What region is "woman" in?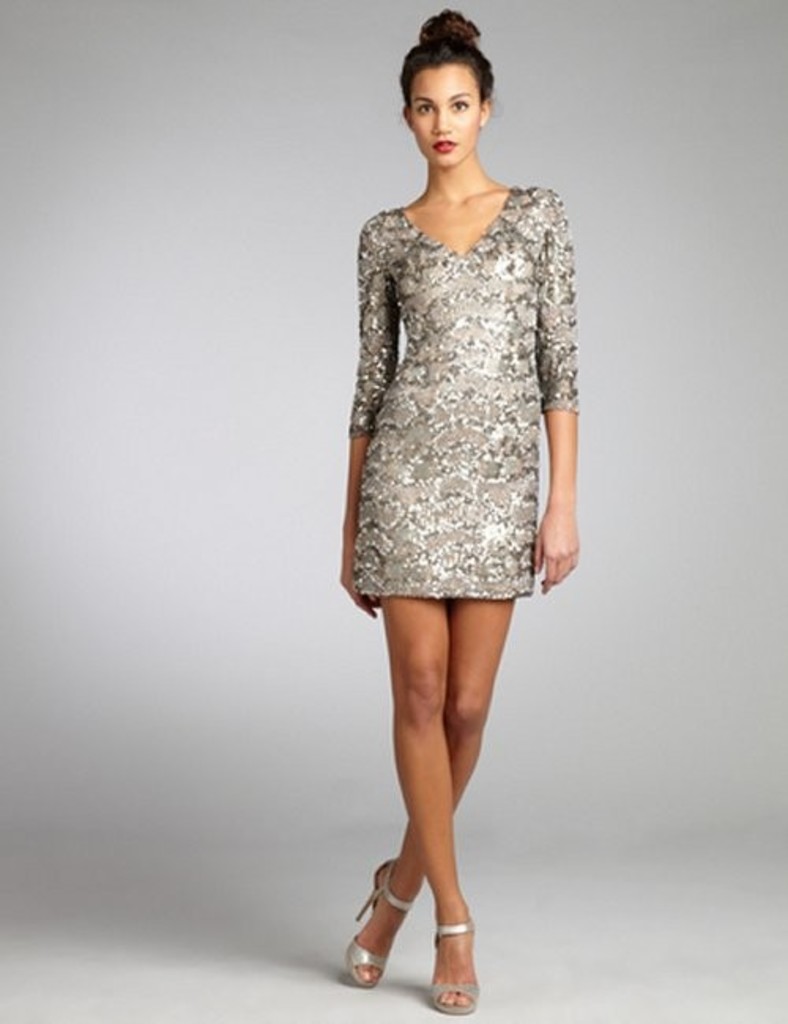
(left=315, top=39, right=586, bottom=959).
